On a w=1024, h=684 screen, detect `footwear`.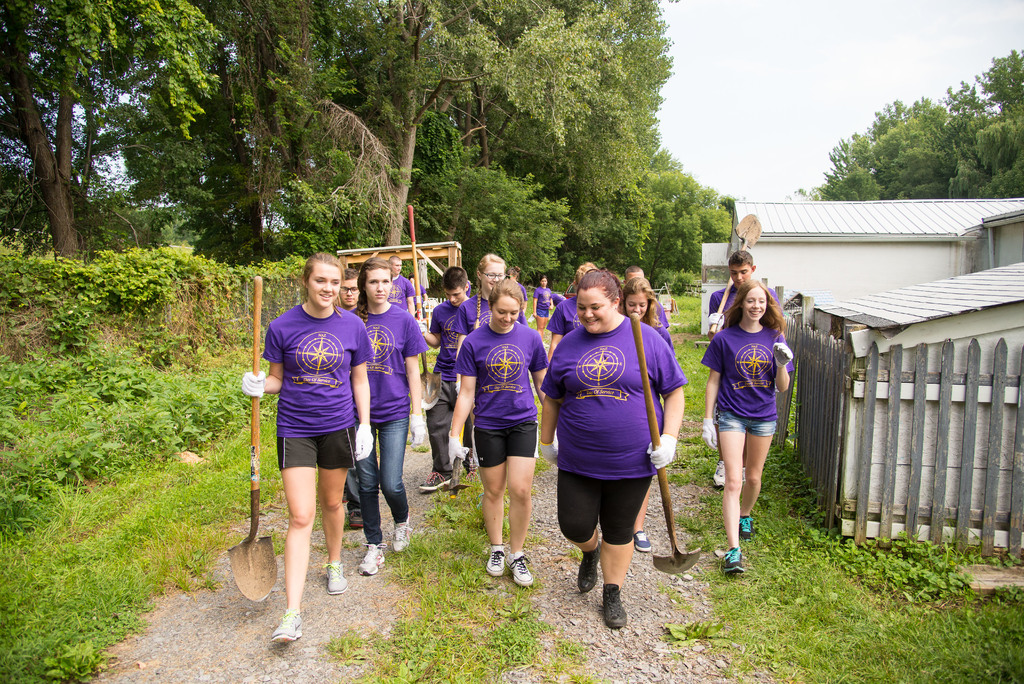
bbox=(737, 516, 758, 537).
